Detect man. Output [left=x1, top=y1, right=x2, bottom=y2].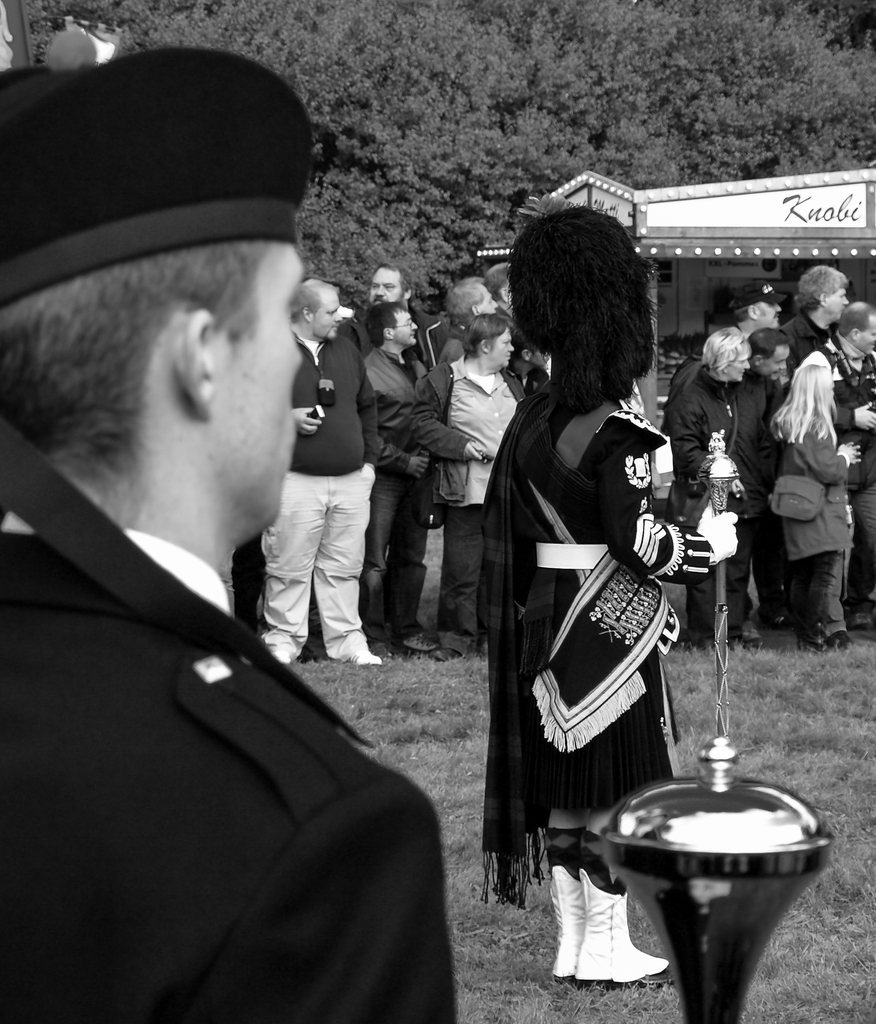
[left=780, top=260, right=841, bottom=349].
